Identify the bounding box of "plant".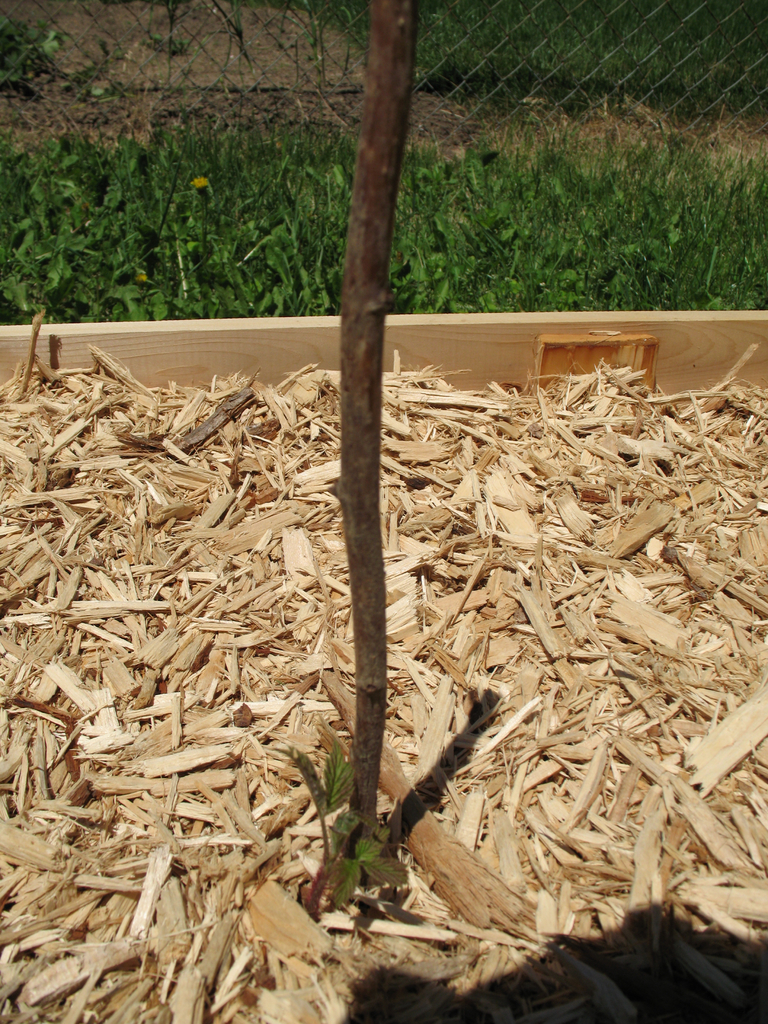
select_region(431, 100, 756, 292).
